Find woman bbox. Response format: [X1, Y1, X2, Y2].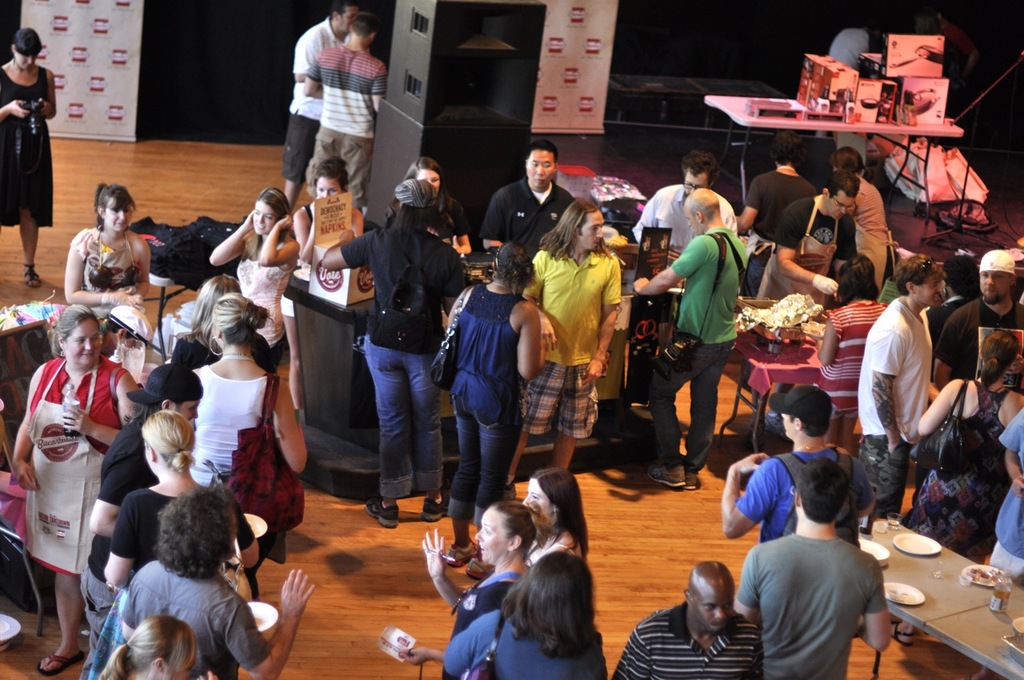
[186, 290, 316, 601].
